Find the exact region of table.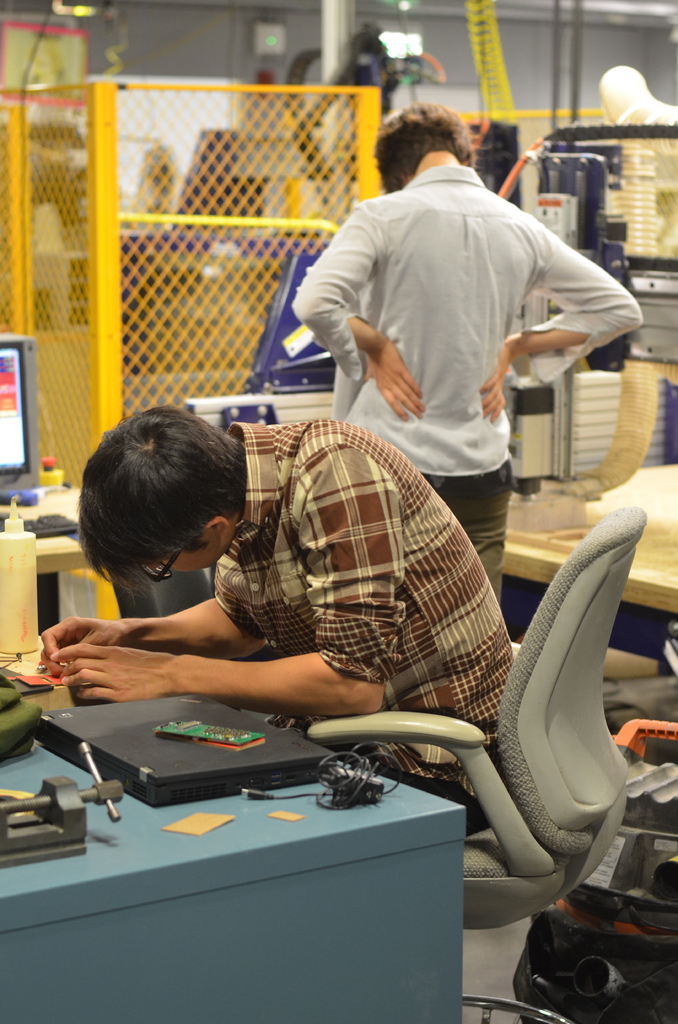
Exact region: box=[8, 688, 503, 1023].
